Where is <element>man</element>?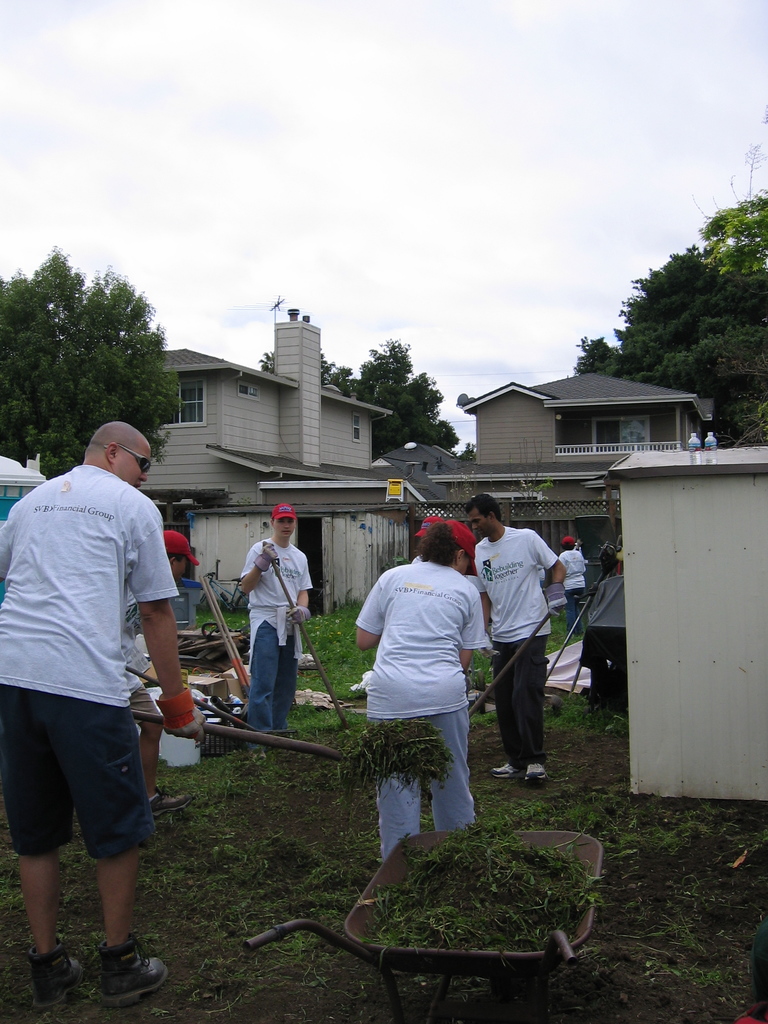
[left=113, top=513, right=197, bottom=819].
